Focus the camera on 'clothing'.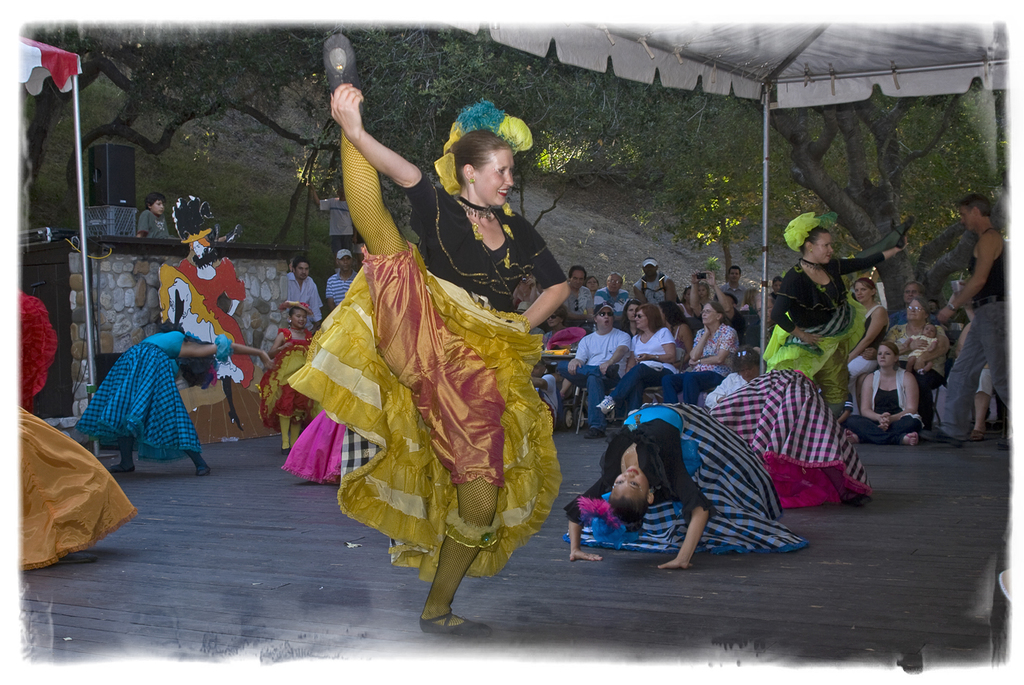
Focus region: left=562, top=324, right=633, bottom=425.
